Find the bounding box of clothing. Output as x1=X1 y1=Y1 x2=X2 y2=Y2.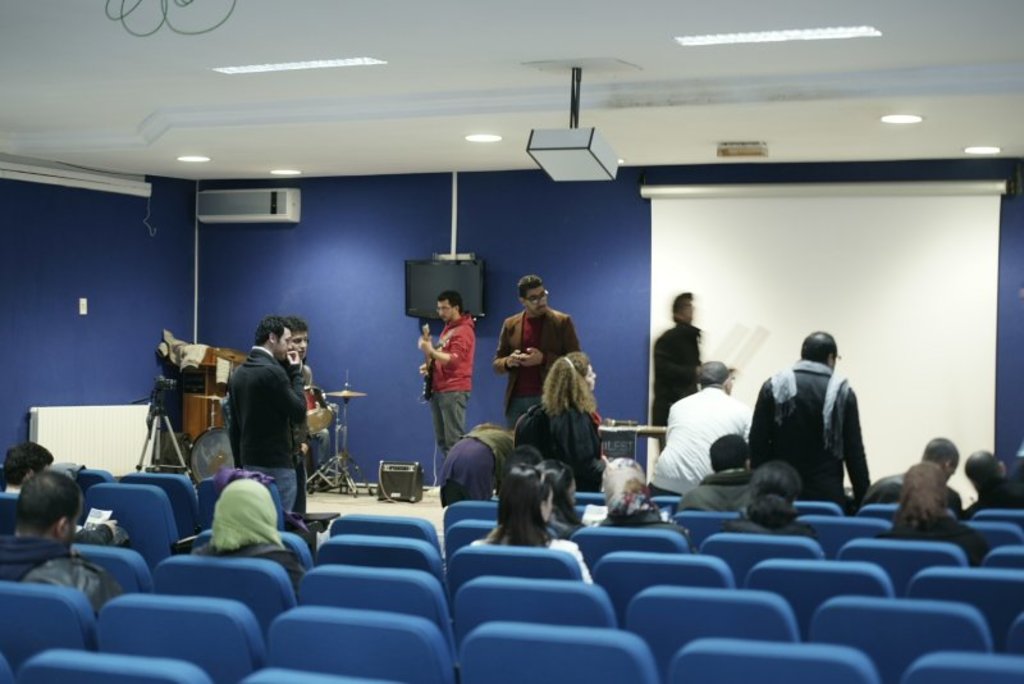
x1=429 y1=311 x2=468 y2=436.
